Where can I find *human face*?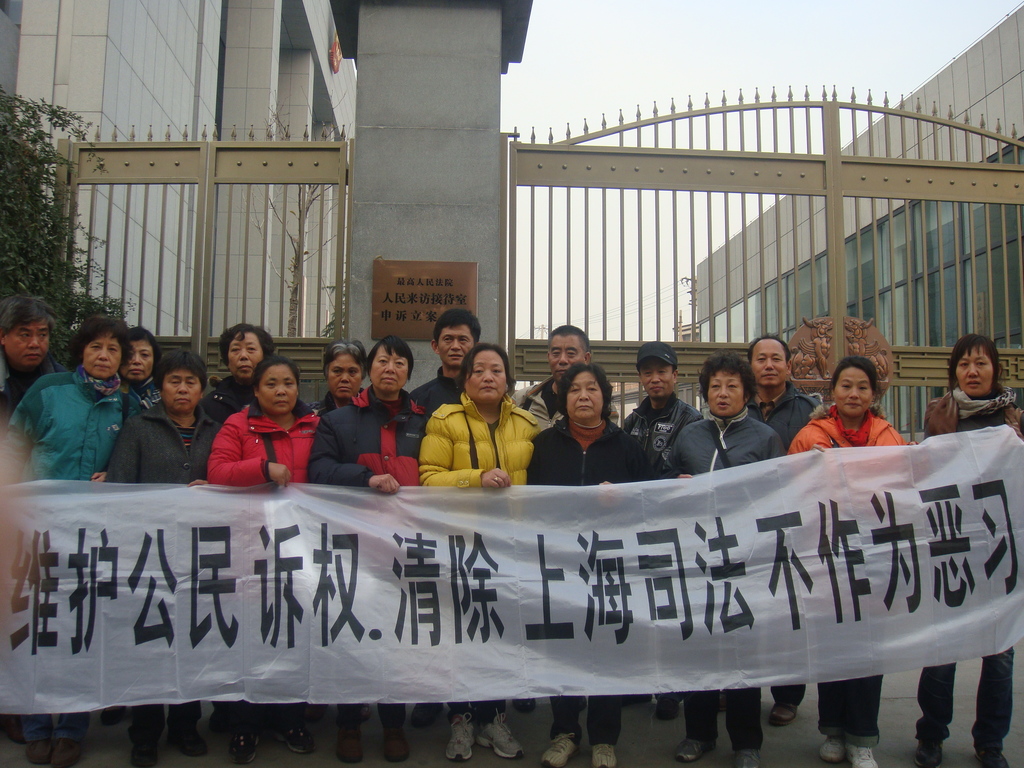
You can find it at BBox(157, 371, 203, 409).
